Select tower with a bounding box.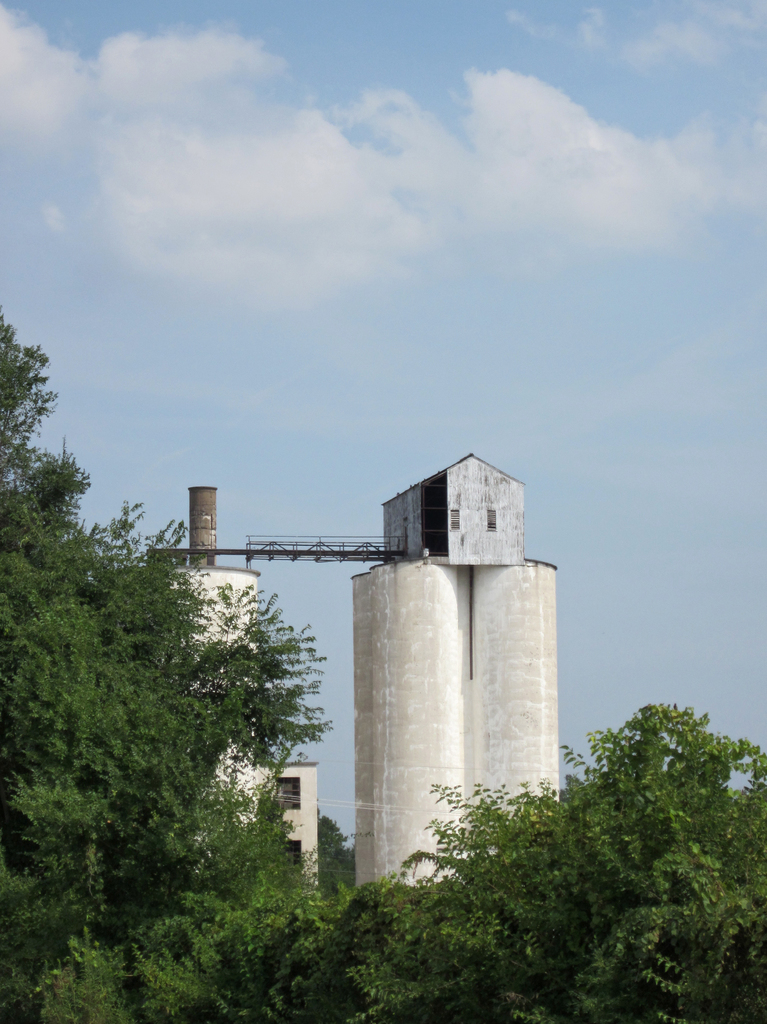
region(285, 446, 565, 870).
